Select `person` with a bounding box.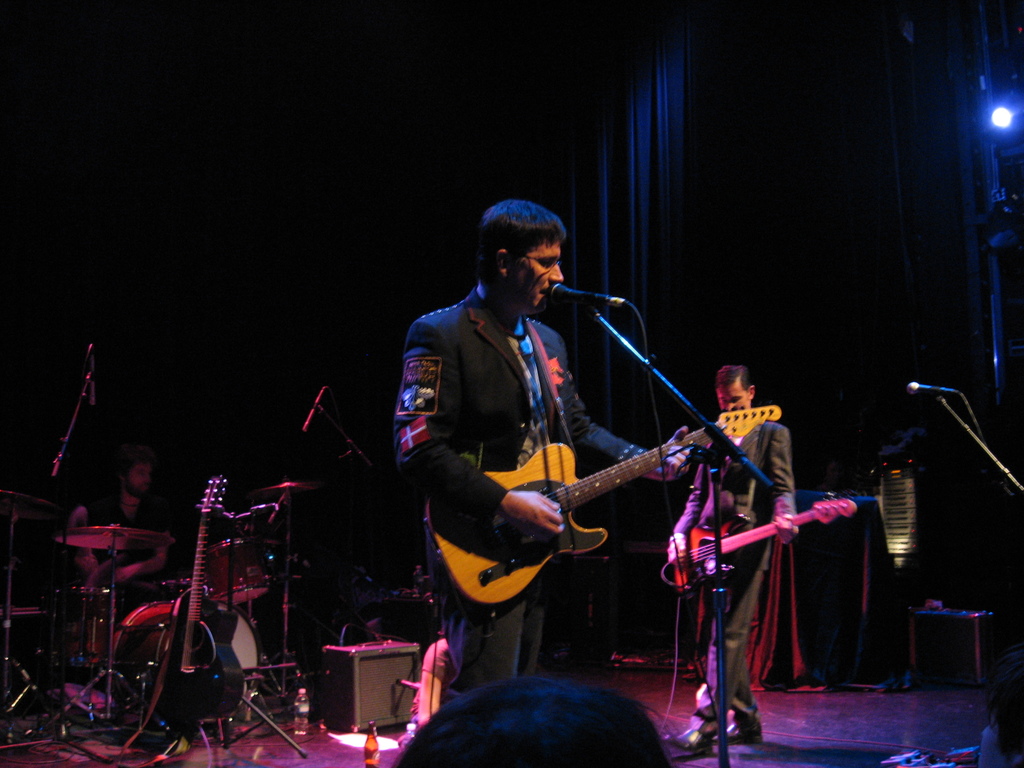
left=397, top=200, right=699, bottom=707.
